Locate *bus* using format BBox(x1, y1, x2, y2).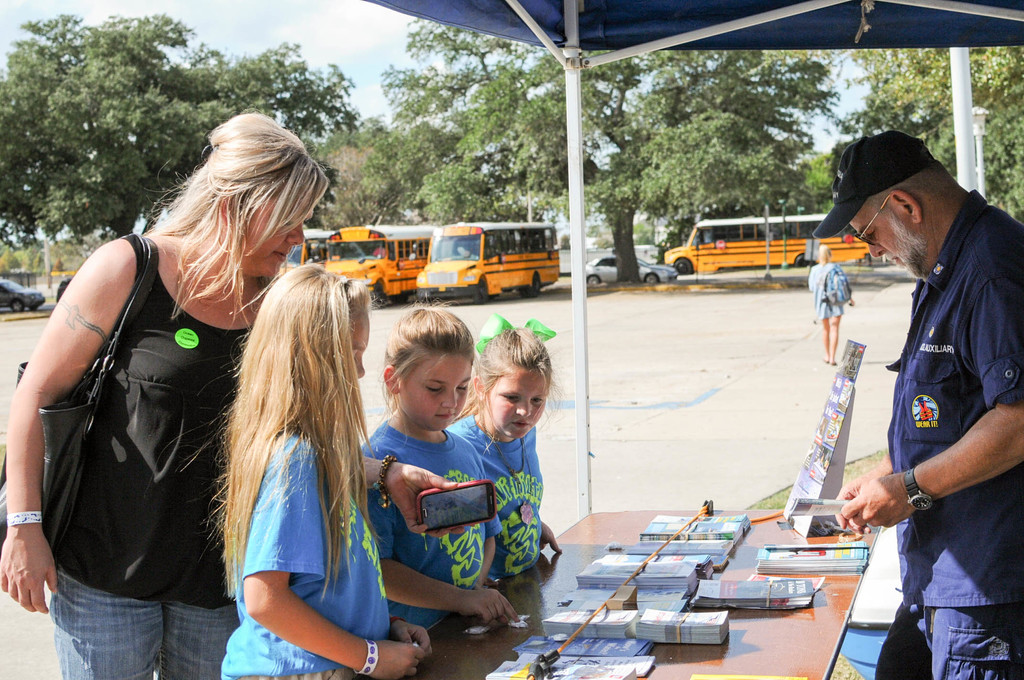
BBox(415, 216, 558, 304).
